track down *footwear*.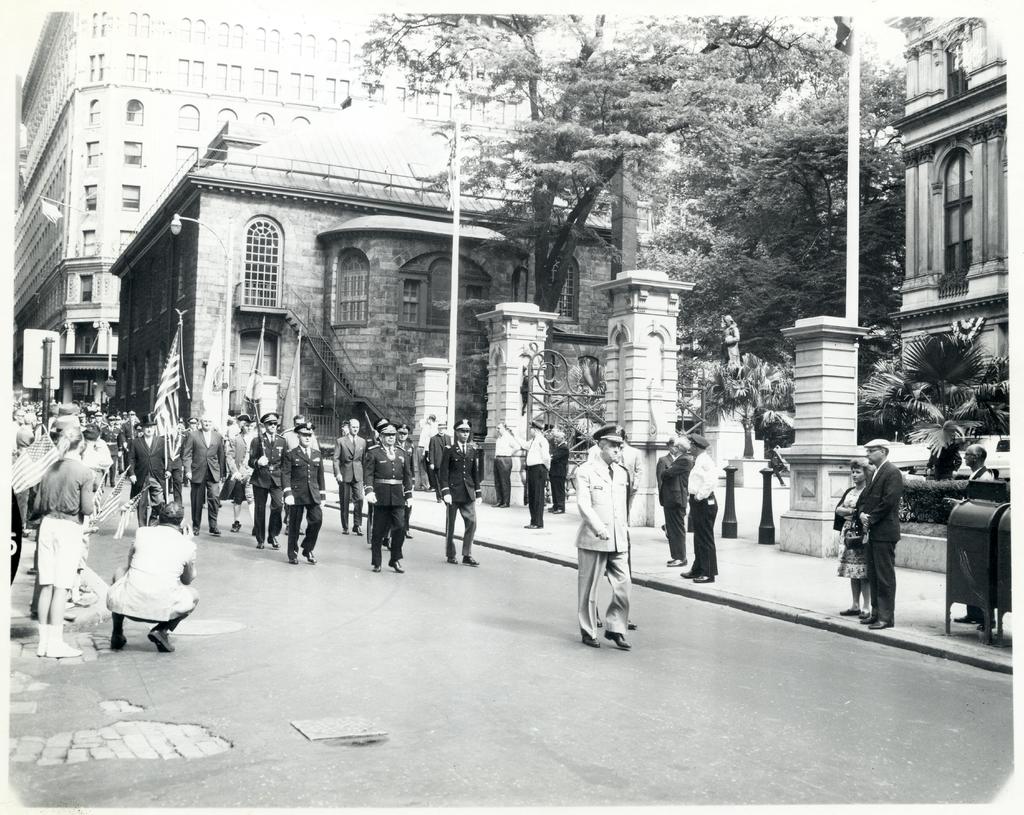
Tracked to region(666, 557, 688, 565).
